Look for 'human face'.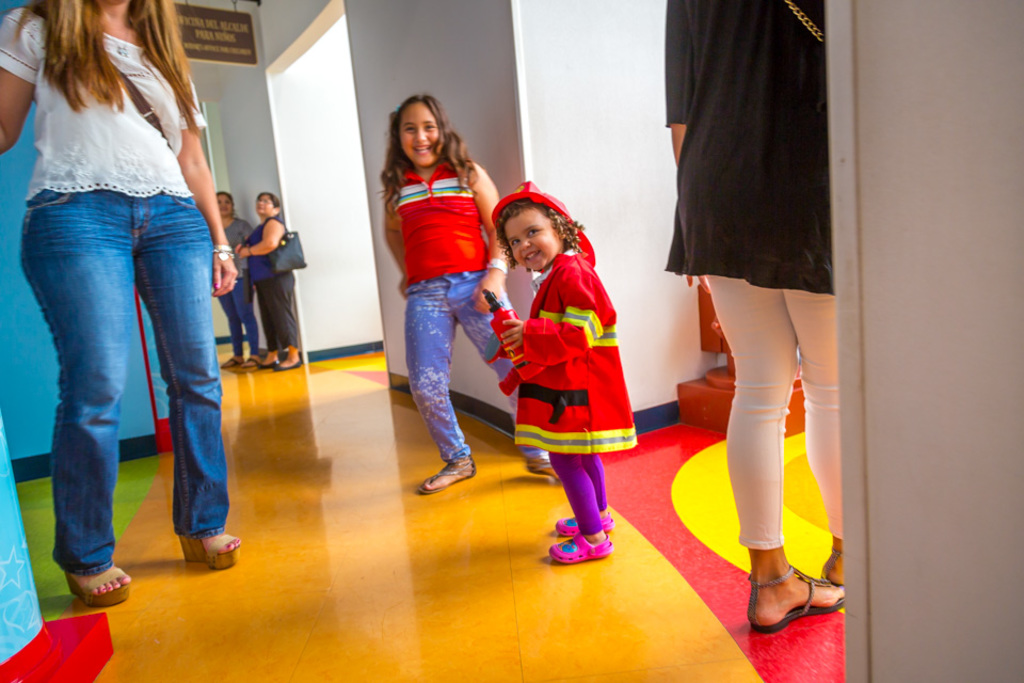
Found: box(221, 194, 230, 213).
